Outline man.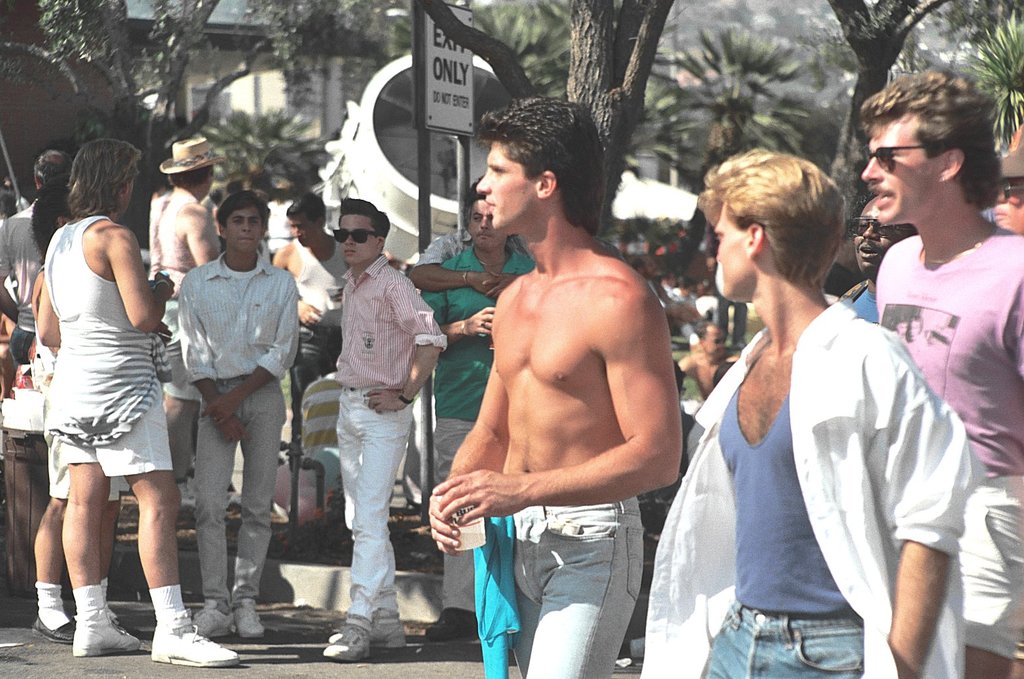
Outline: x1=272, y1=190, x2=350, y2=462.
